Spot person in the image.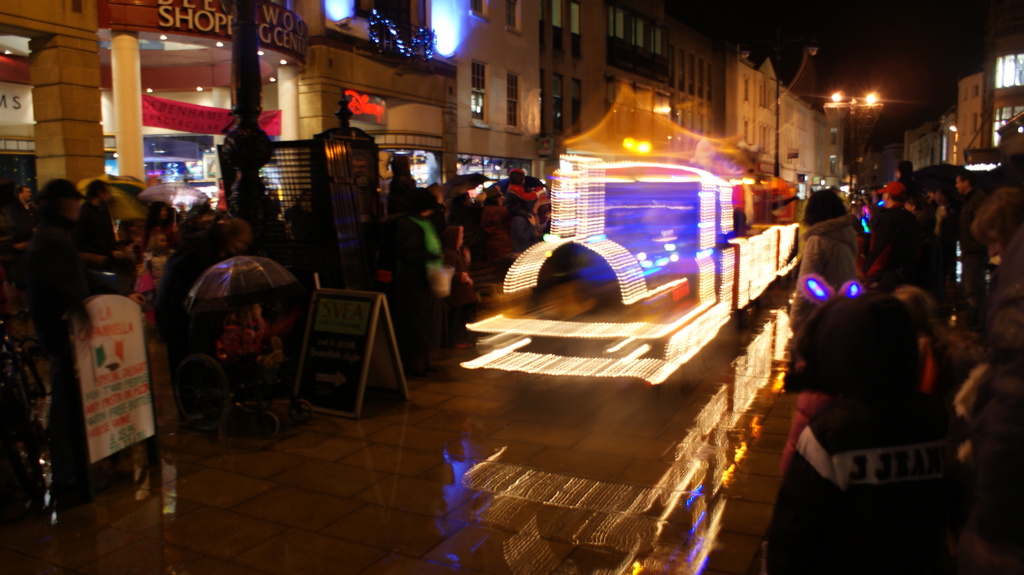
person found at rect(79, 177, 115, 270).
